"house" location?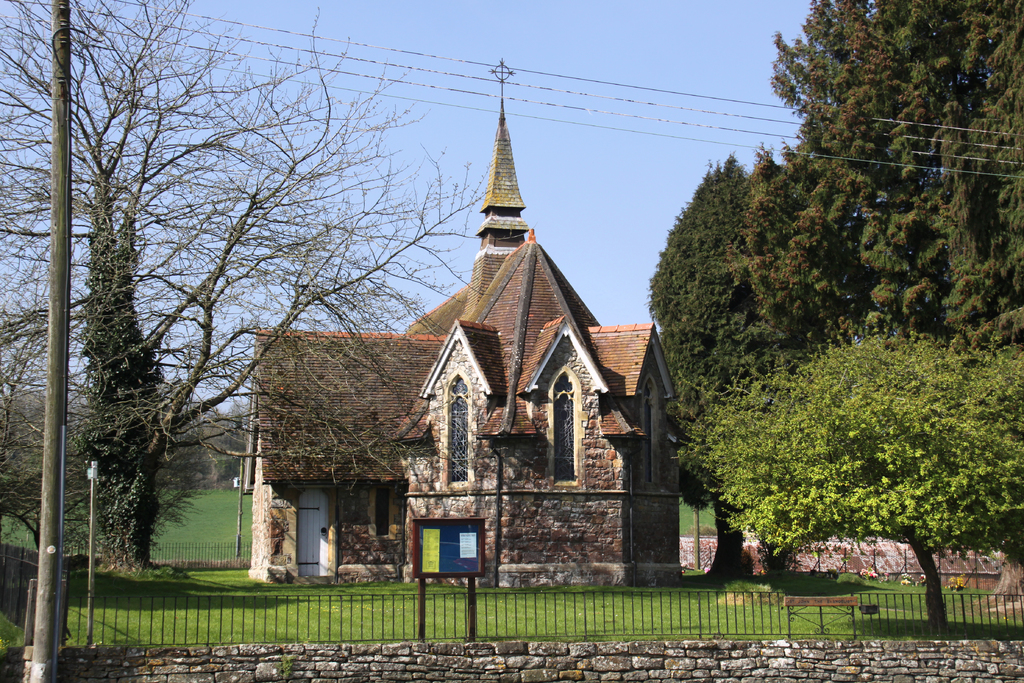
[x1=224, y1=75, x2=715, y2=613]
